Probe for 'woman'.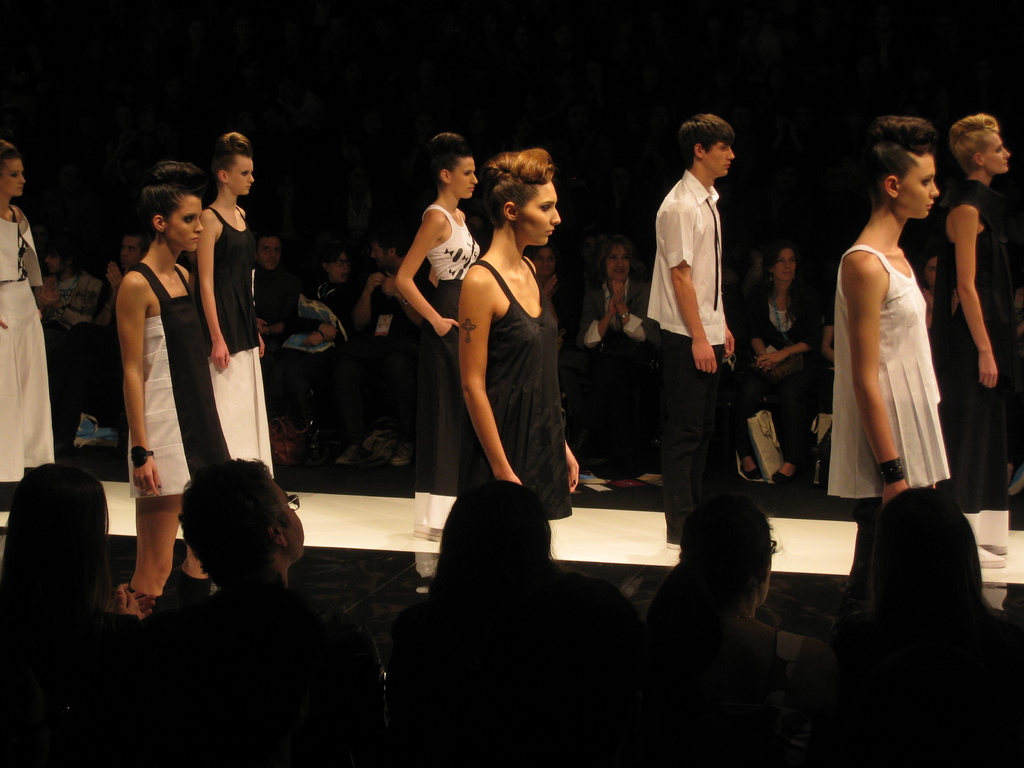
Probe result: 833/478/1023/766.
